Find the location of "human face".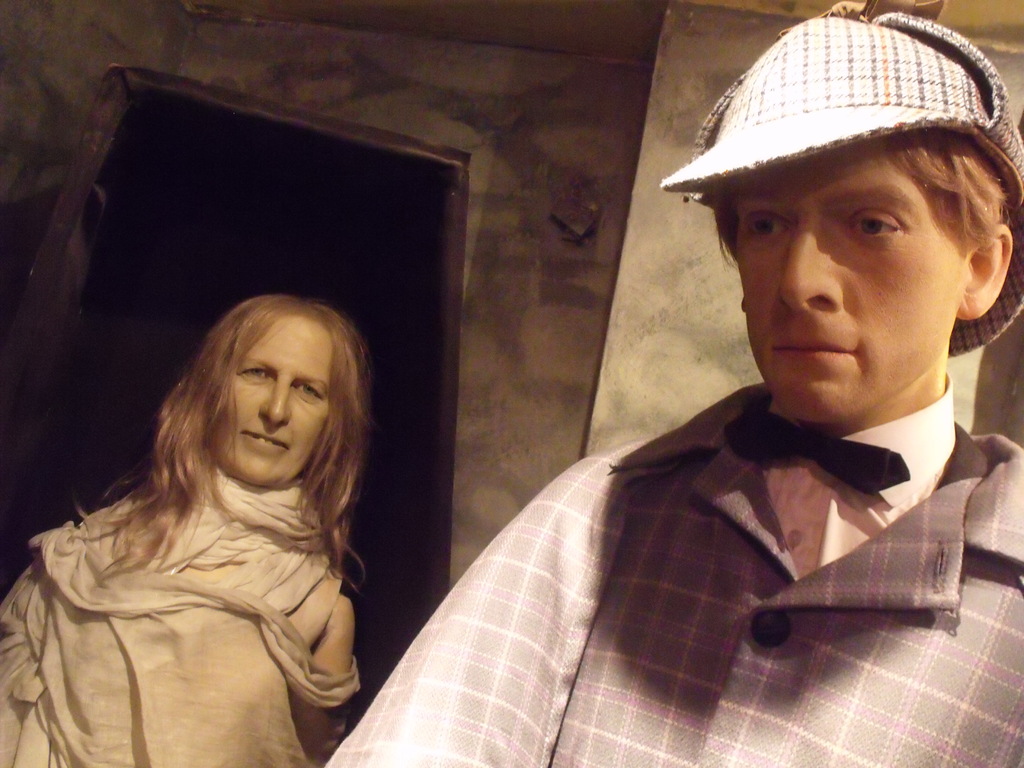
Location: 731 135 959 422.
